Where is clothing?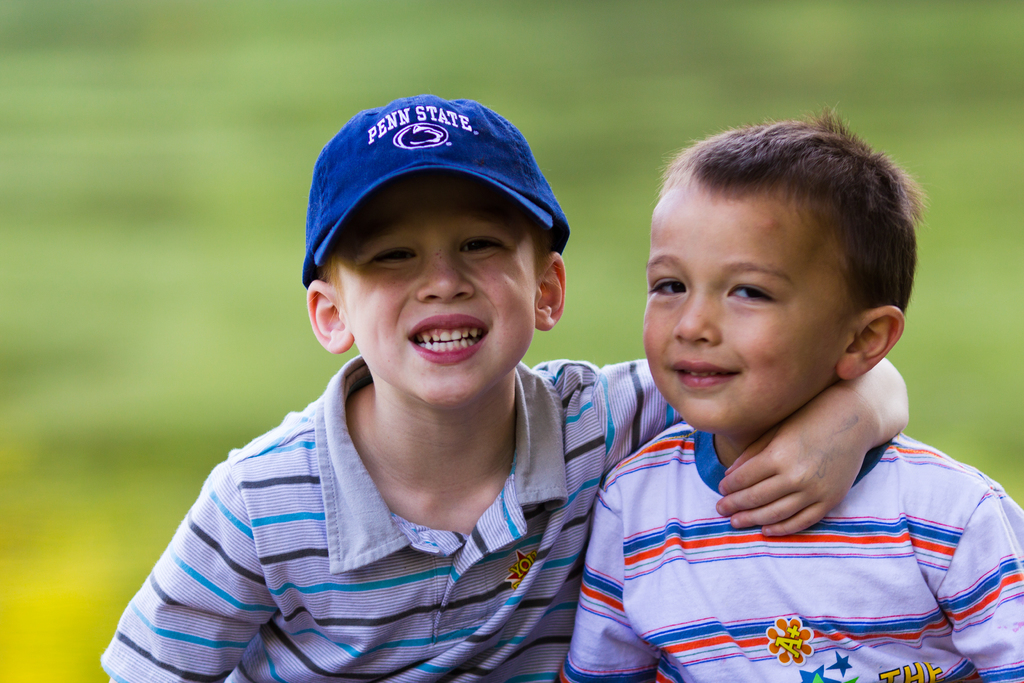
pyautogui.locateOnScreen(566, 425, 1021, 682).
